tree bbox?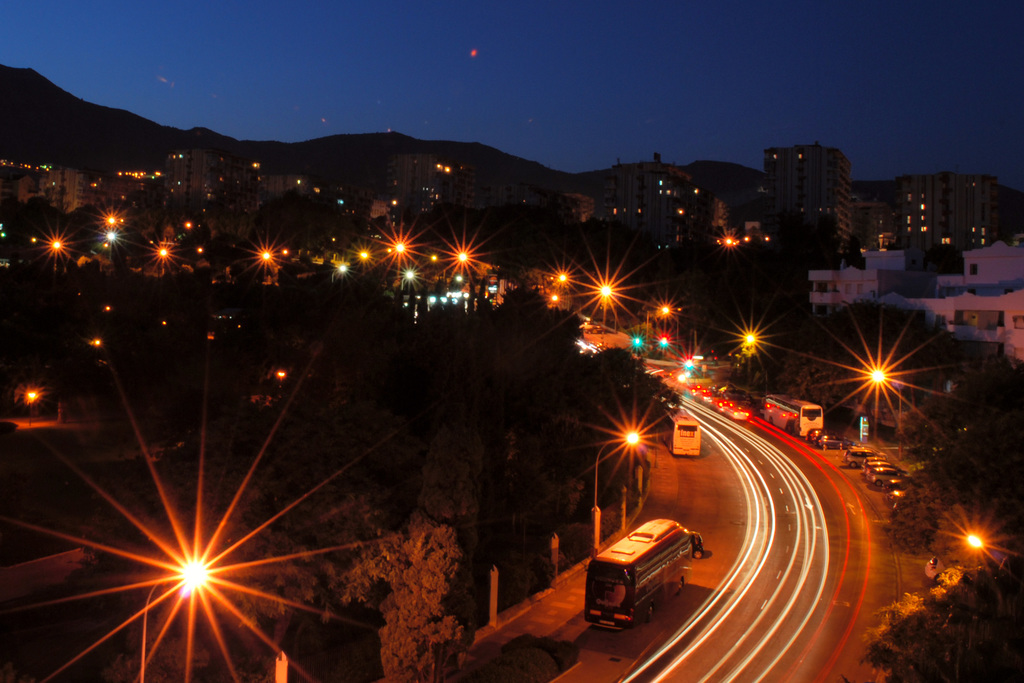
{"left": 870, "top": 561, "right": 1023, "bottom": 682}
